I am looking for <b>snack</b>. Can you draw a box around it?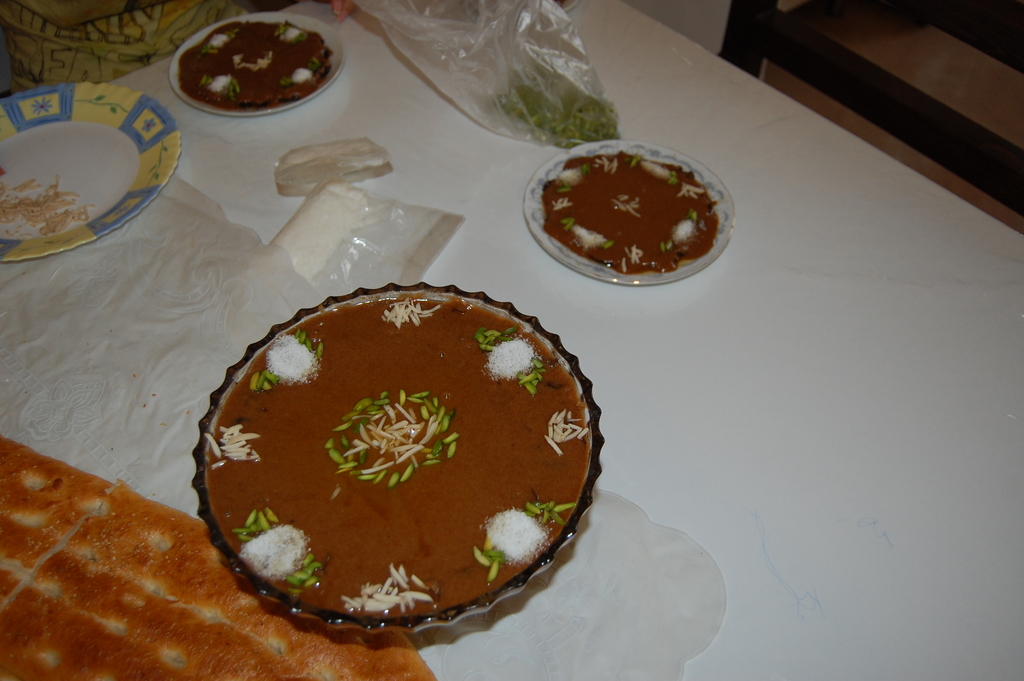
Sure, the bounding box is 545/157/719/276.
